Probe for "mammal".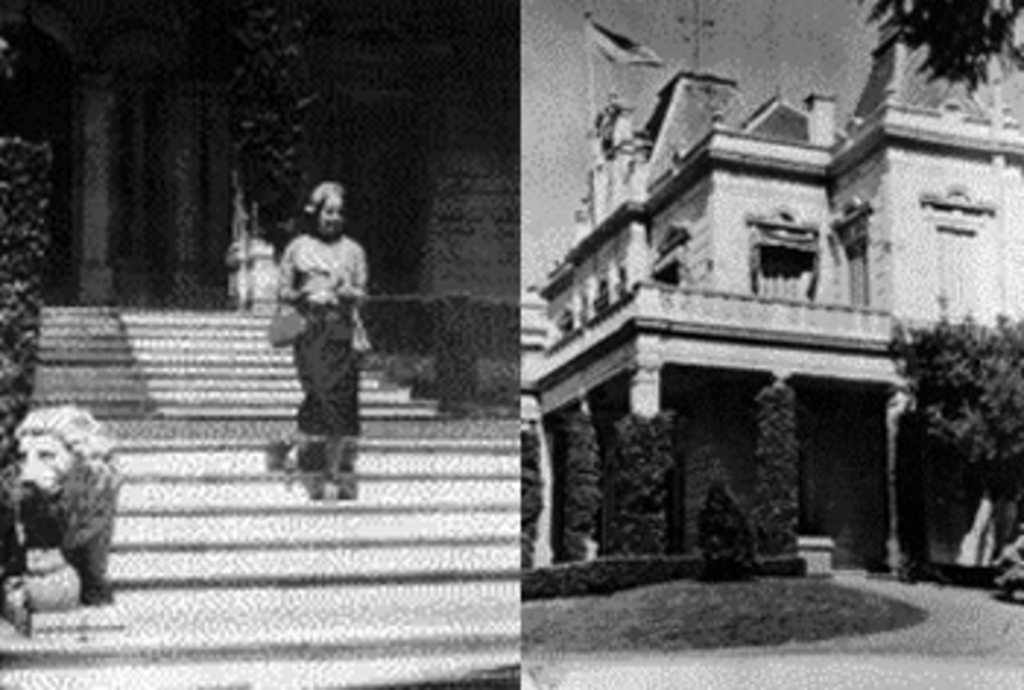
Probe result: 275 175 374 494.
